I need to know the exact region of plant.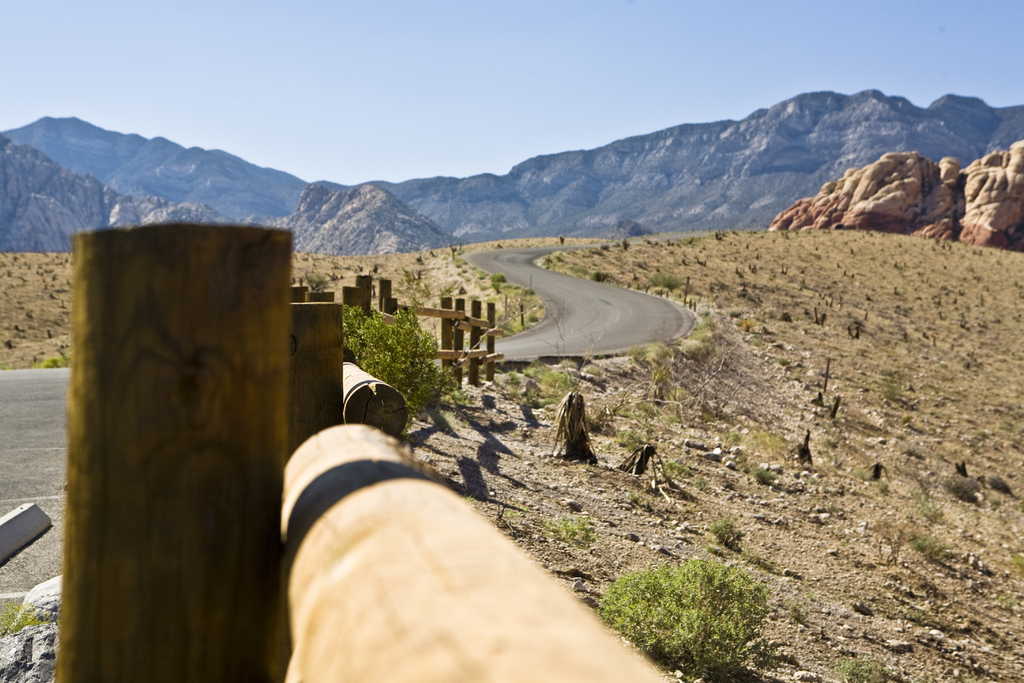
Region: box=[488, 272, 505, 293].
